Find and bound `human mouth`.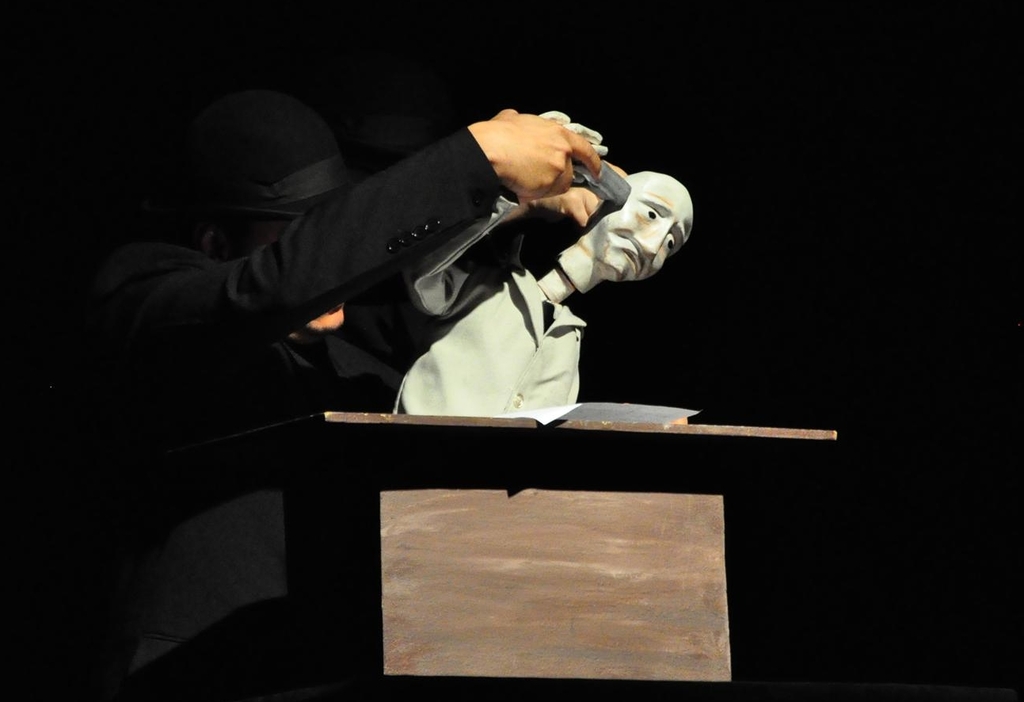
Bound: [617, 229, 648, 278].
